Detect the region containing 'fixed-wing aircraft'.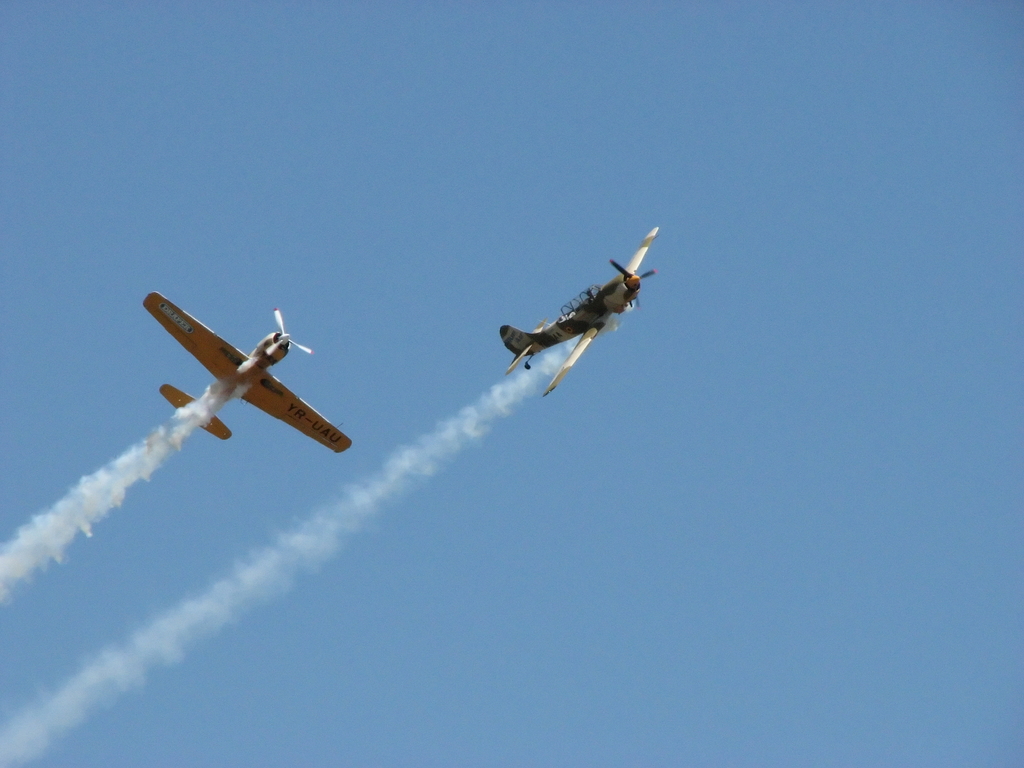
bbox(493, 225, 657, 394).
